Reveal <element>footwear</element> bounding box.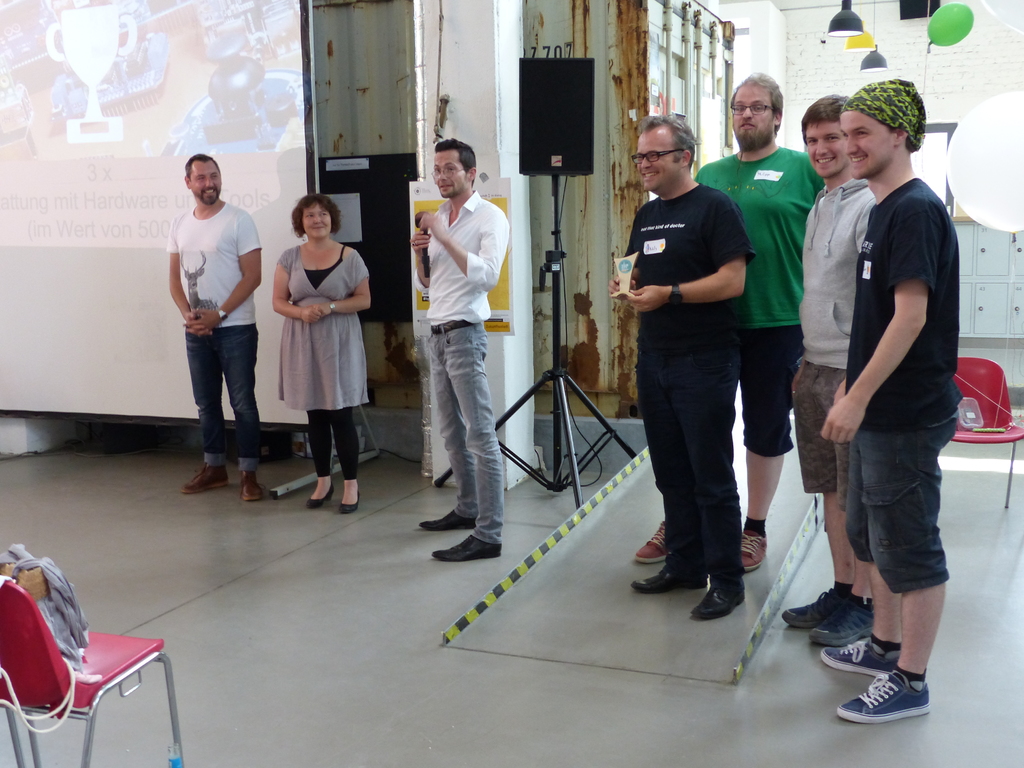
Revealed: 636 519 671 561.
